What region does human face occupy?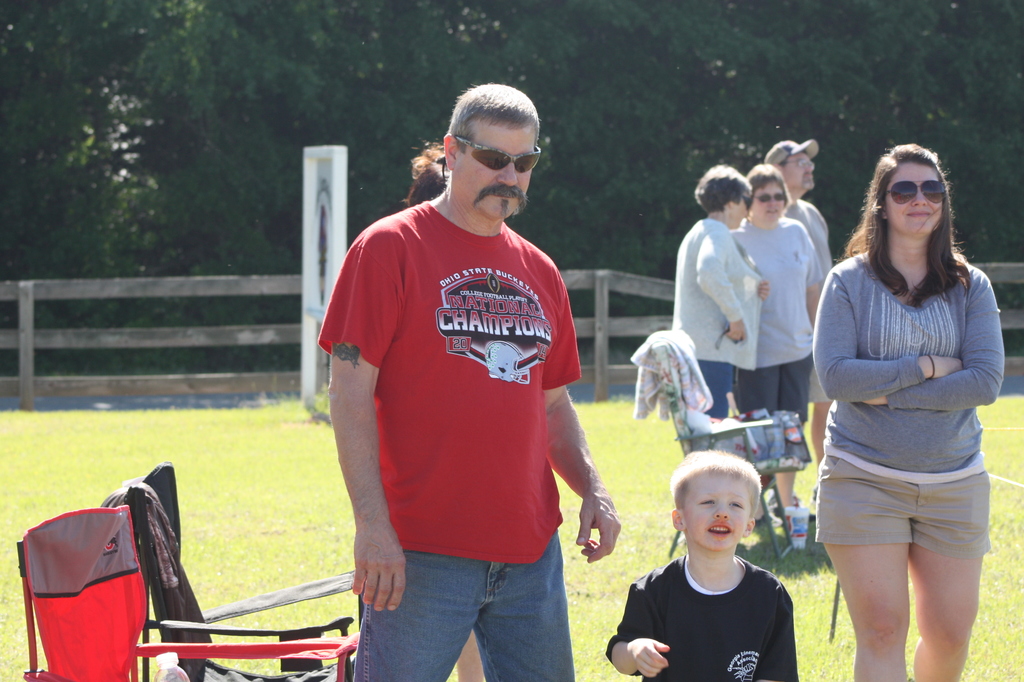
[783,147,820,197].
